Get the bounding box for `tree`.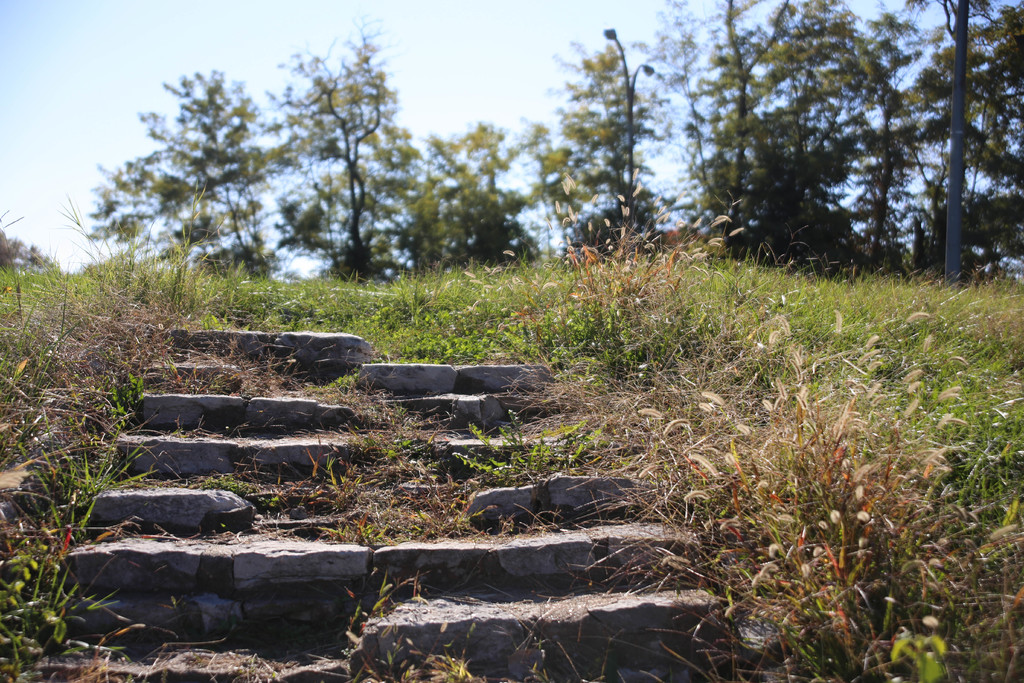
left=665, top=0, right=893, bottom=273.
